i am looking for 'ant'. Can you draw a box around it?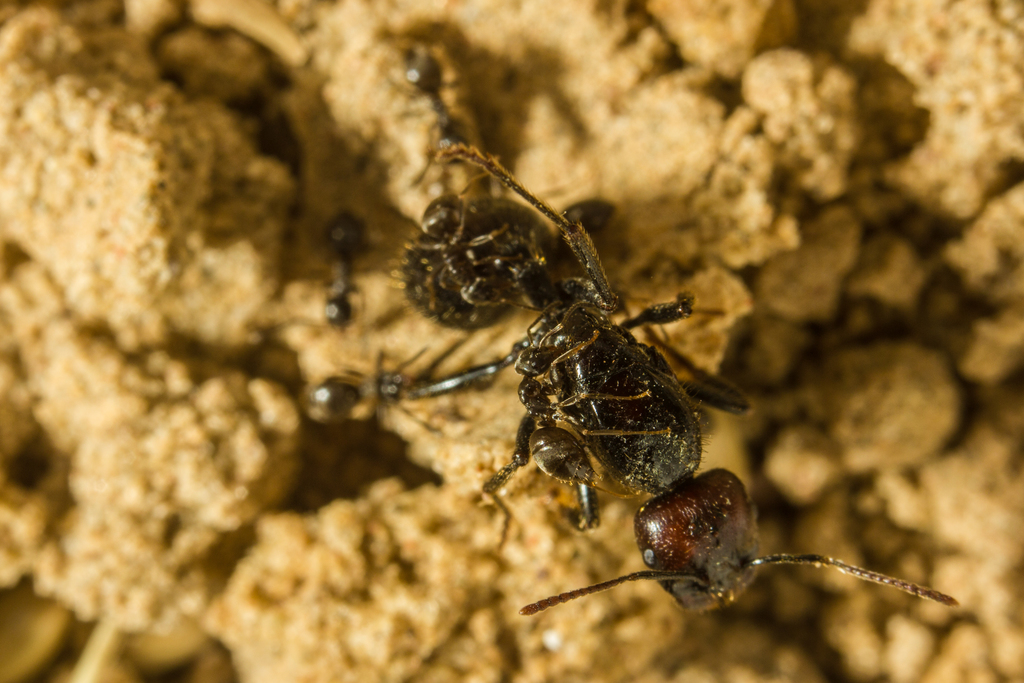
Sure, the bounding box is detection(308, 204, 384, 331).
